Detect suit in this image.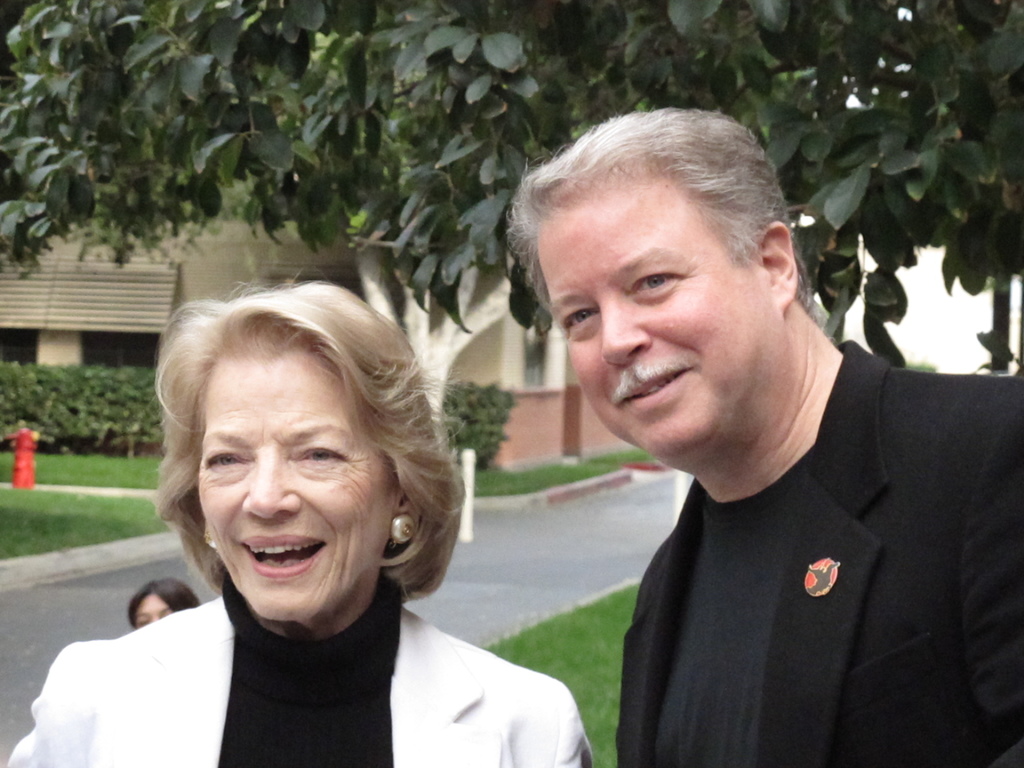
Detection: (582, 296, 1023, 754).
